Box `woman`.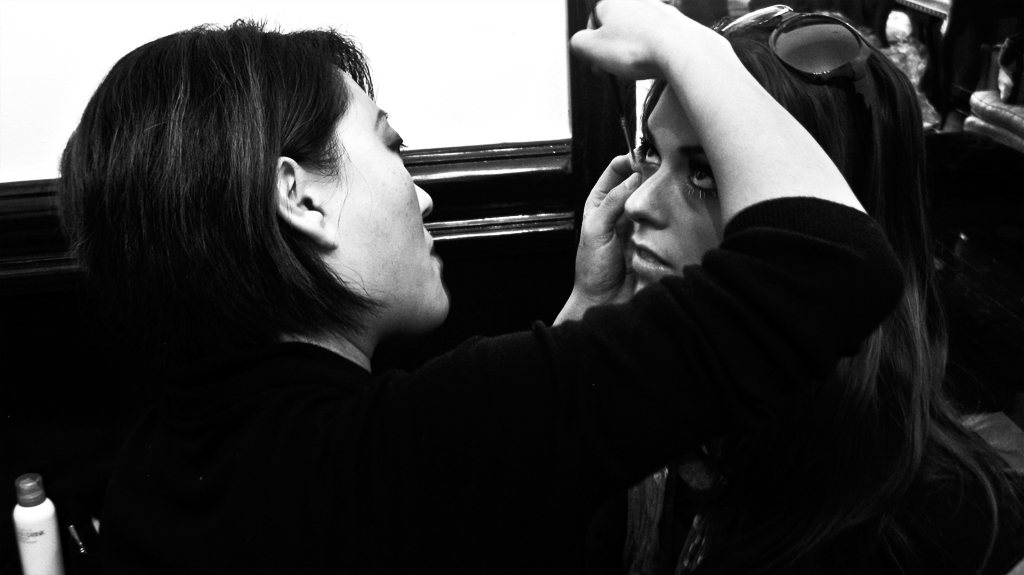
615, 0, 1023, 574.
